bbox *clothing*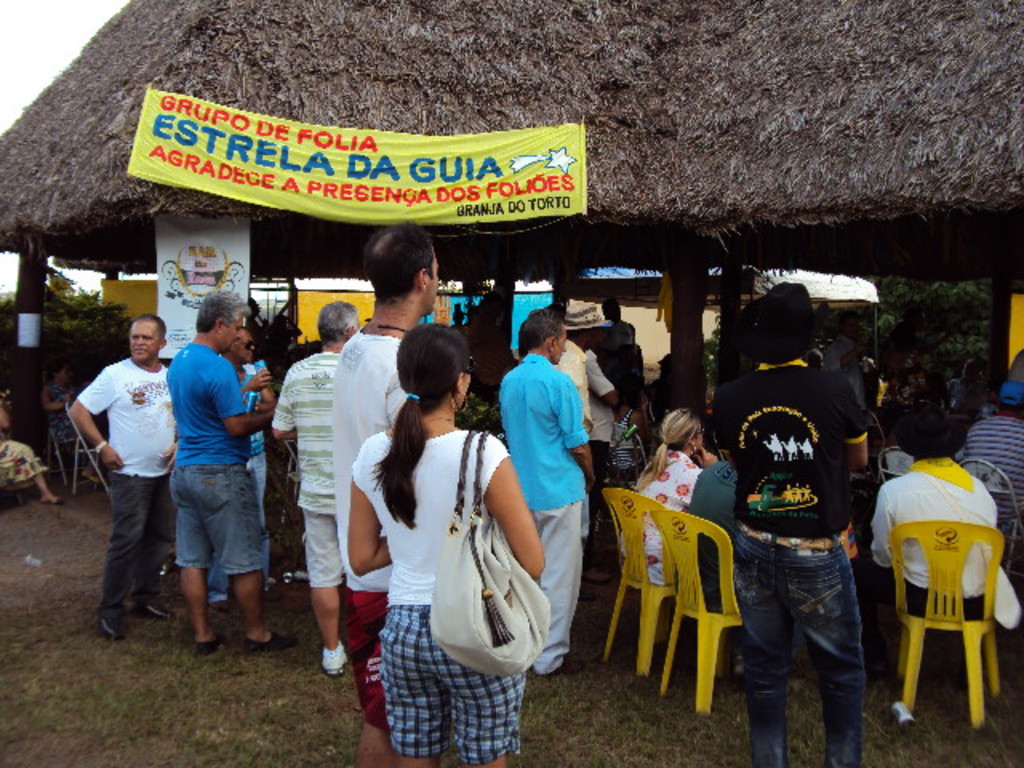
select_region(261, 378, 302, 574)
